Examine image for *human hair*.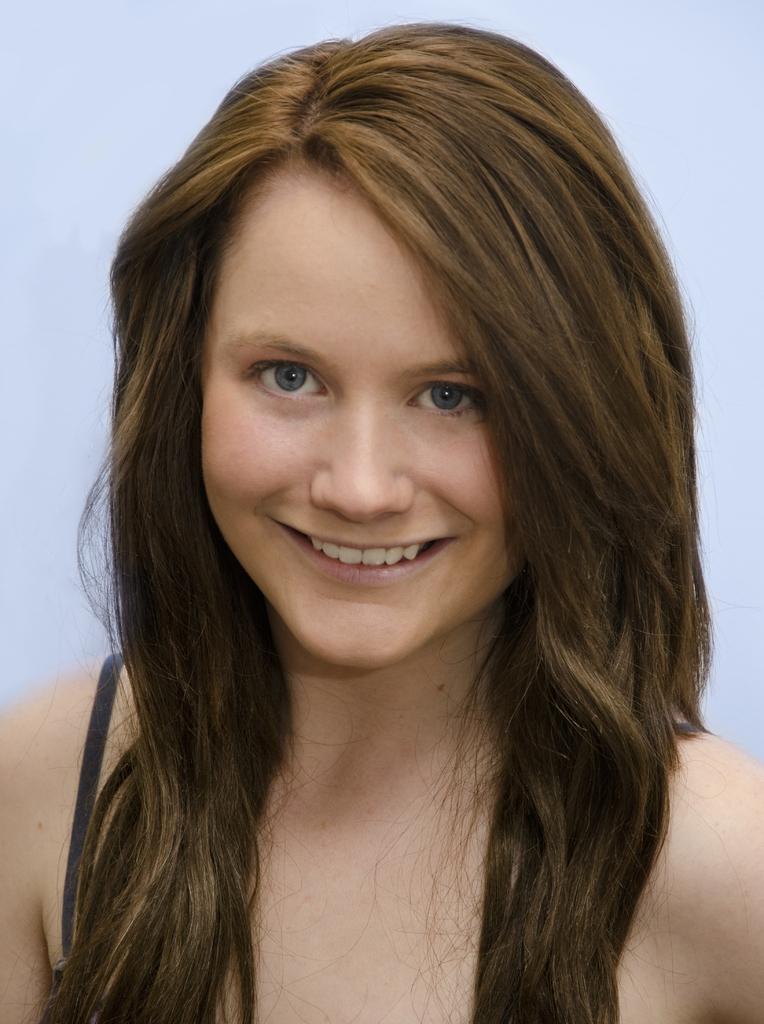
Examination result: select_region(17, 0, 701, 1023).
